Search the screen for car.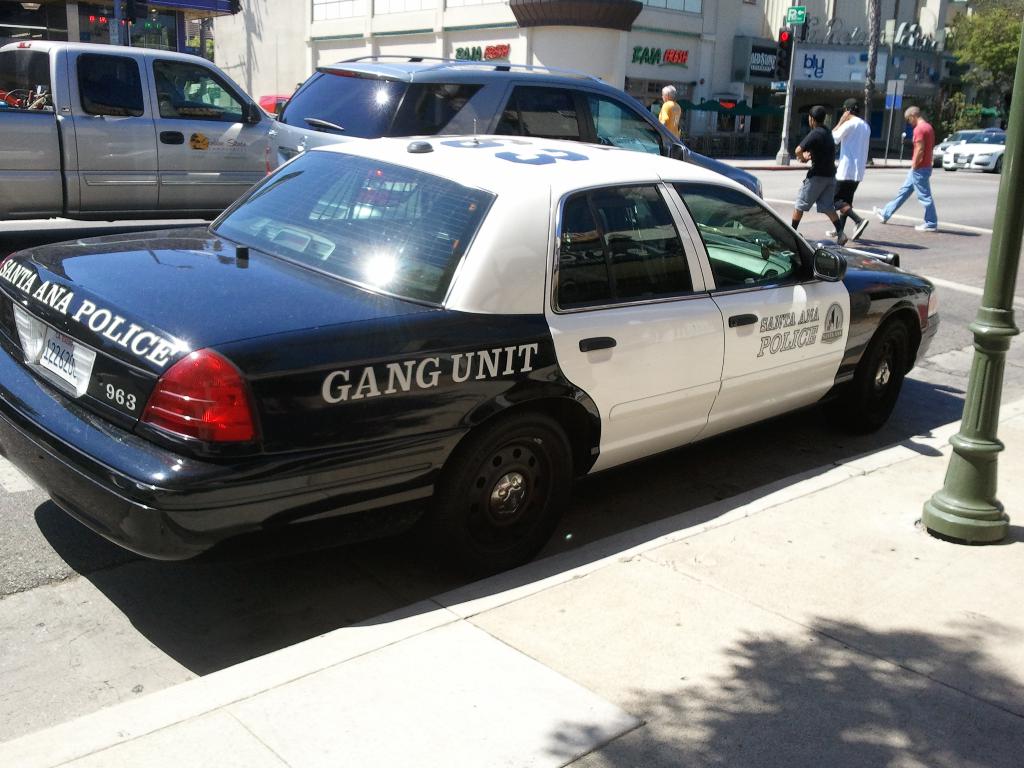
Found at rect(939, 125, 1005, 173).
